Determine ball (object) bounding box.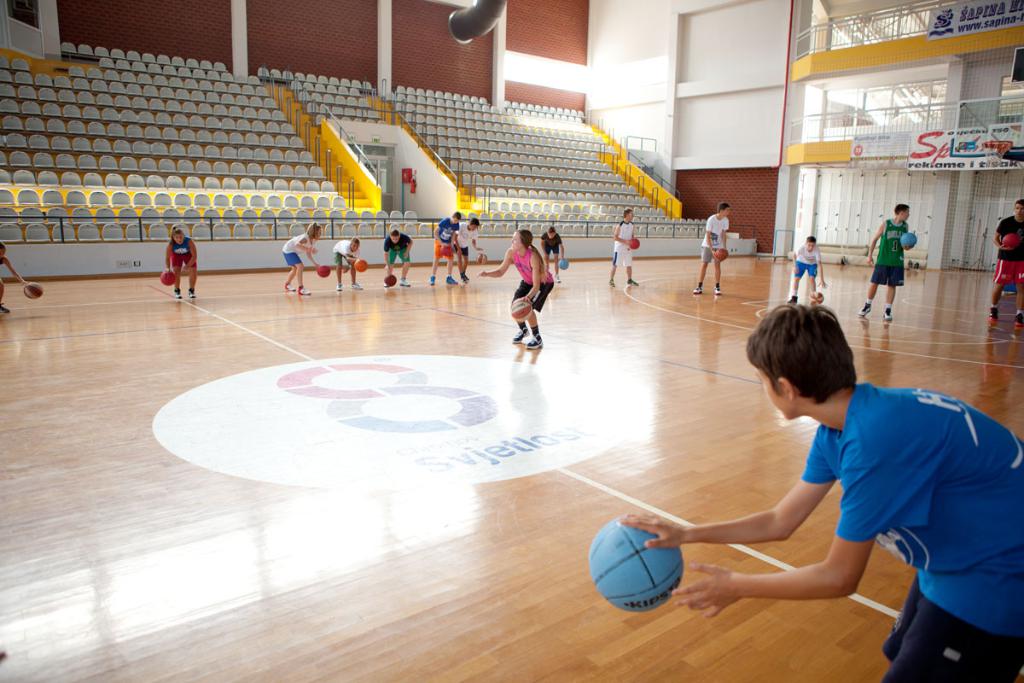
Determined: 561:258:569:269.
